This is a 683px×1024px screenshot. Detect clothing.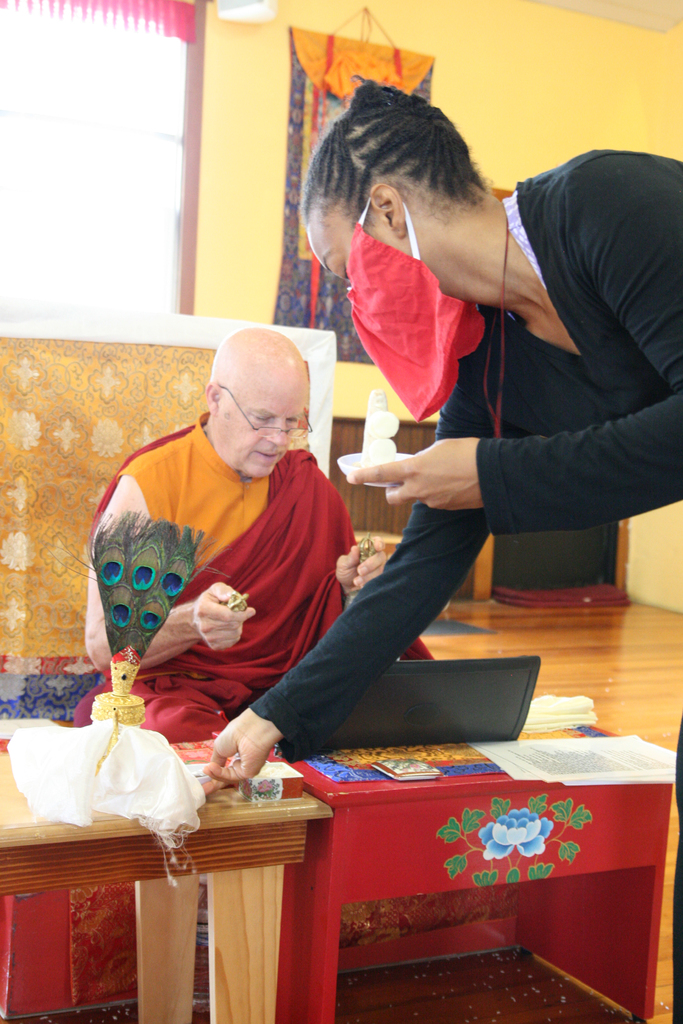
region(256, 148, 682, 1021).
